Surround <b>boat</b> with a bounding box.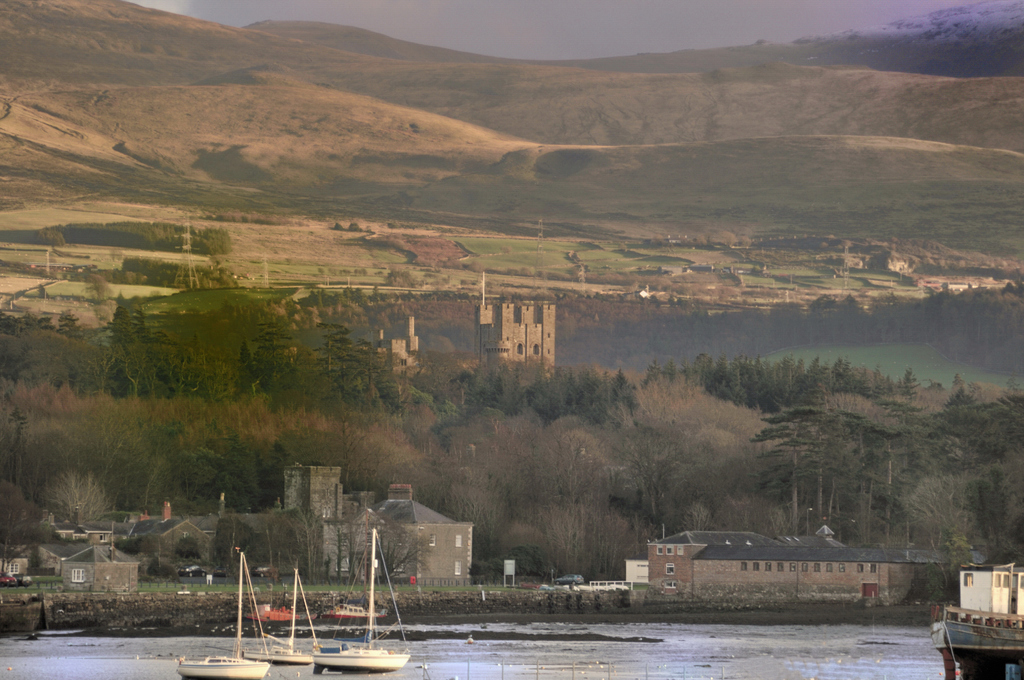
rect(172, 549, 273, 679).
